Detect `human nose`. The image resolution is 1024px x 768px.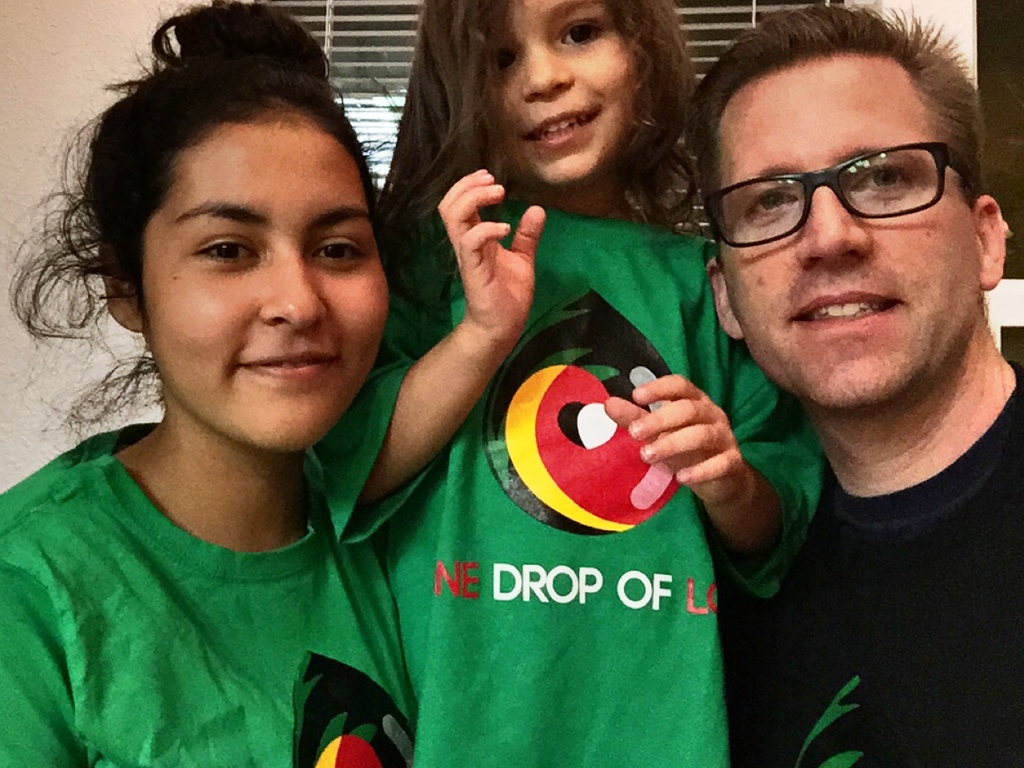
select_region(524, 46, 574, 104).
